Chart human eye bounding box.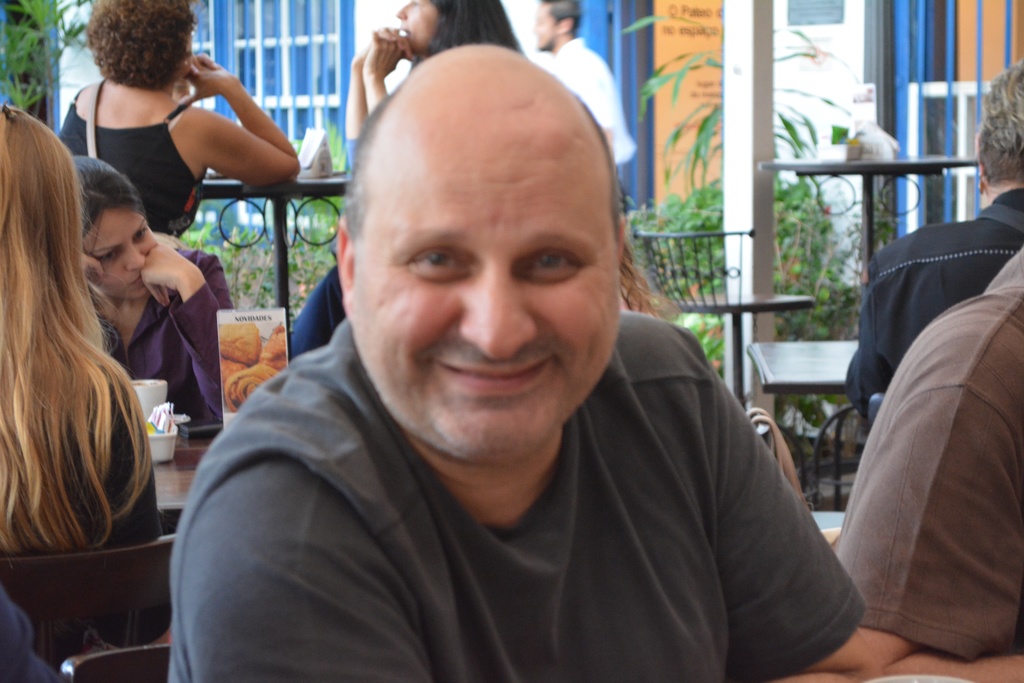
Charted: x1=404 y1=237 x2=480 y2=287.
